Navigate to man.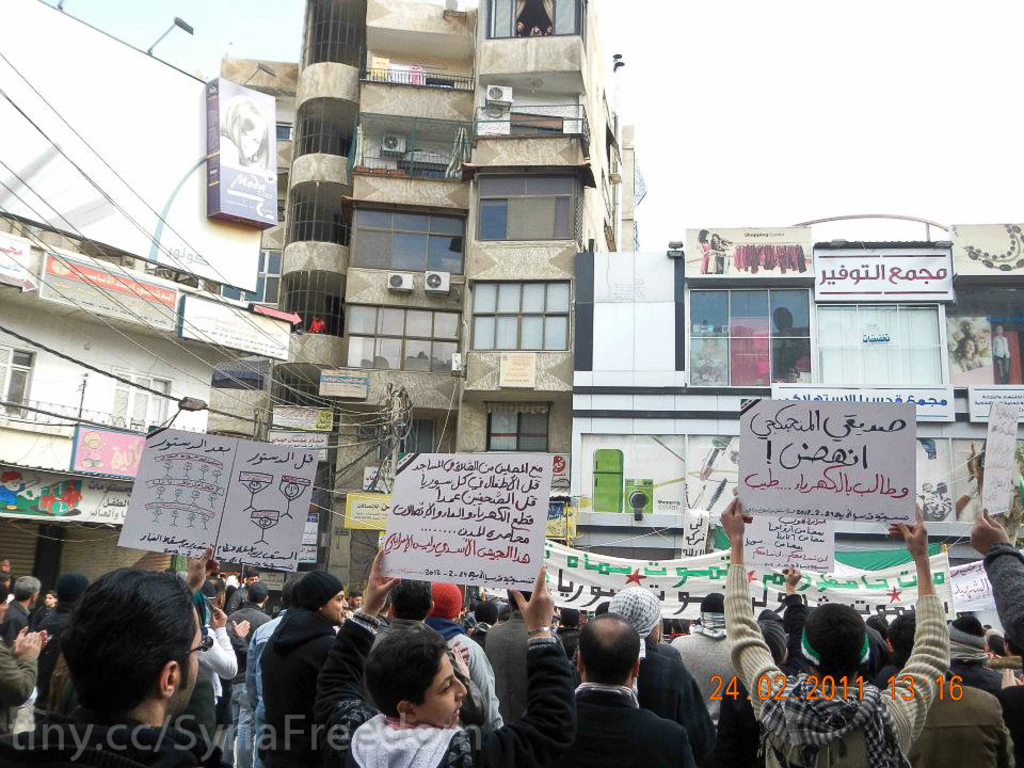
Navigation target: (left=606, top=589, right=716, bottom=767).
